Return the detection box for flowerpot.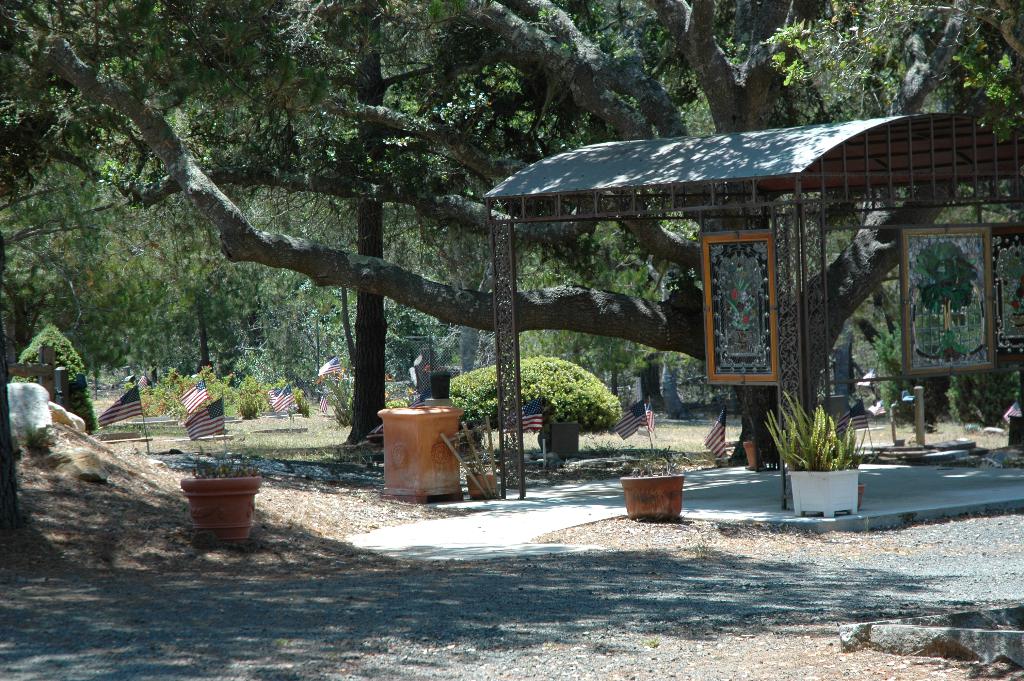
bbox=[620, 468, 684, 521].
